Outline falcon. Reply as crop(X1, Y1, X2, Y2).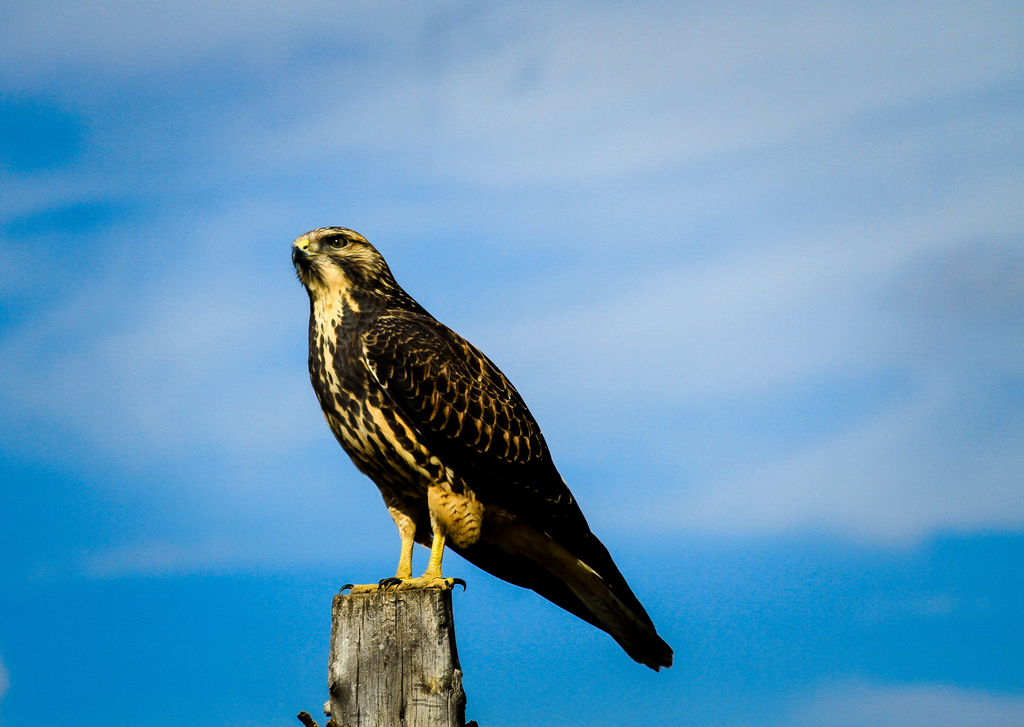
crop(290, 227, 674, 675).
